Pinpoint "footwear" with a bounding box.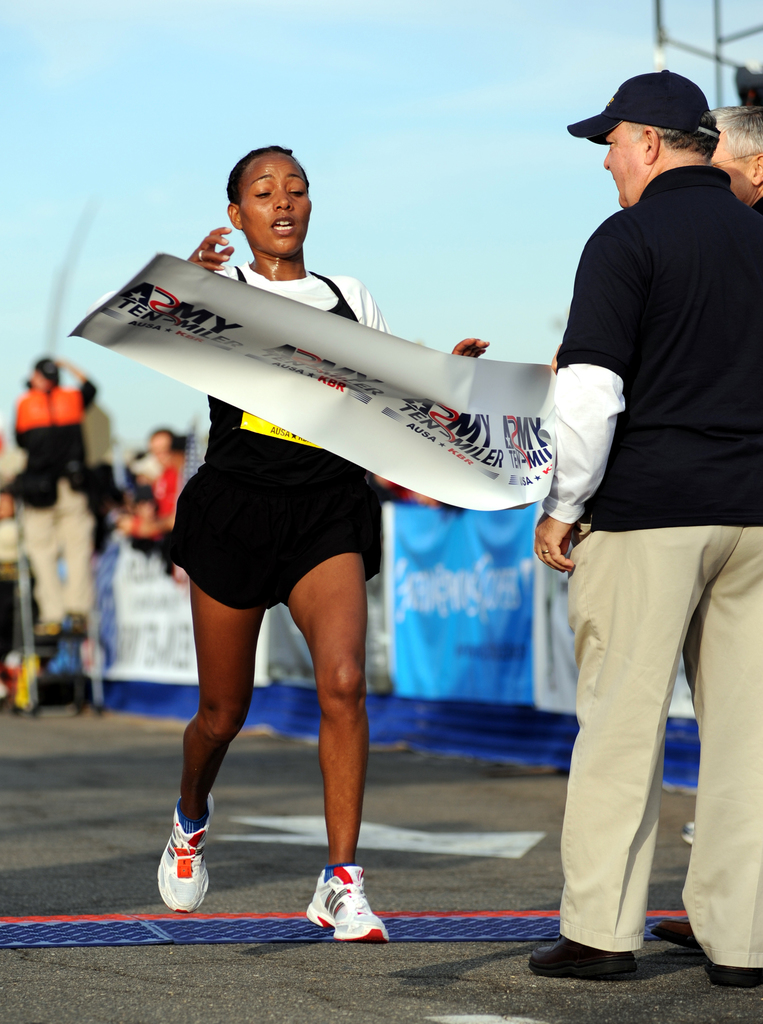
box=[305, 856, 397, 946].
